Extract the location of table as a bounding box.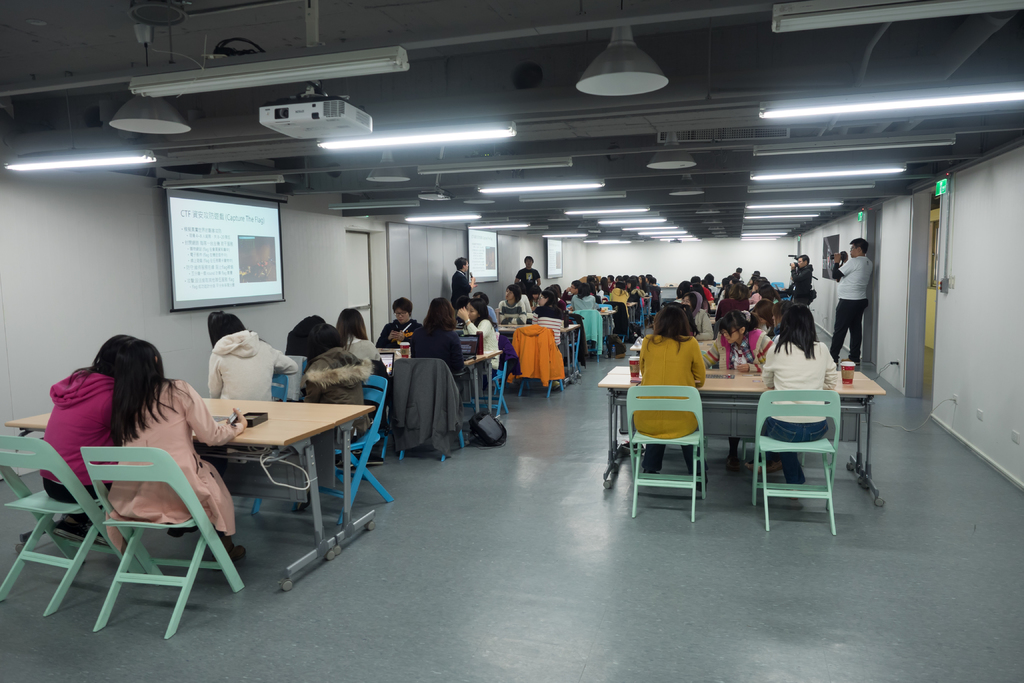
detection(602, 306, 617, 335).
